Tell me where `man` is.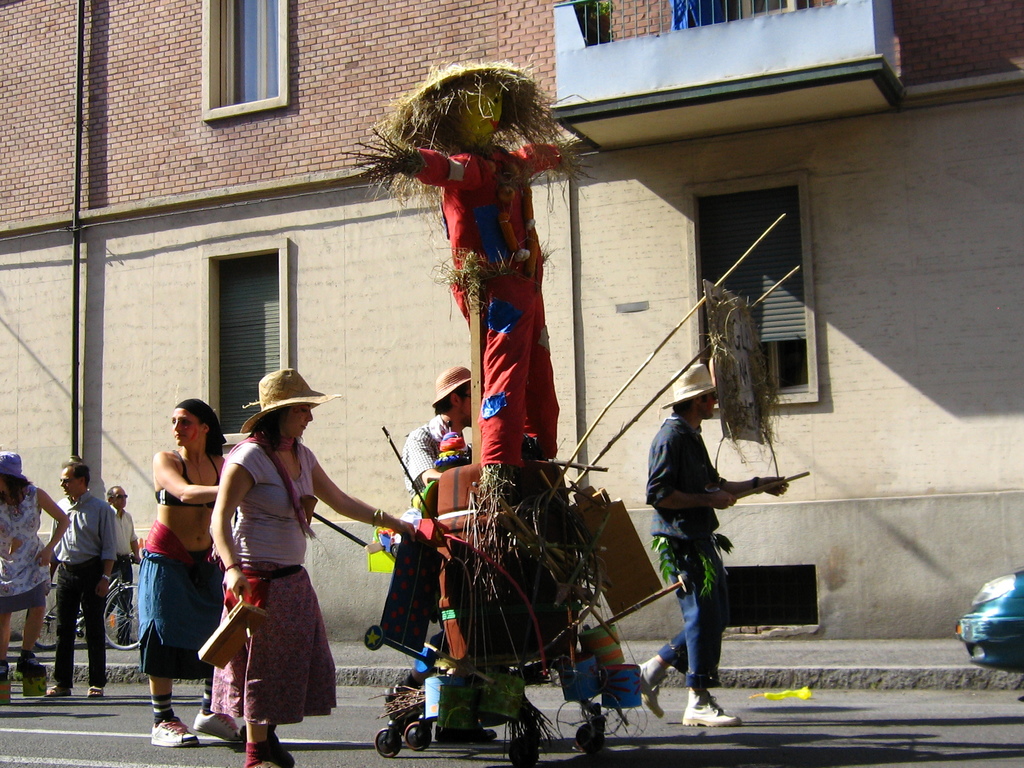
`man` is at detection(396, 358, 477, 505).
